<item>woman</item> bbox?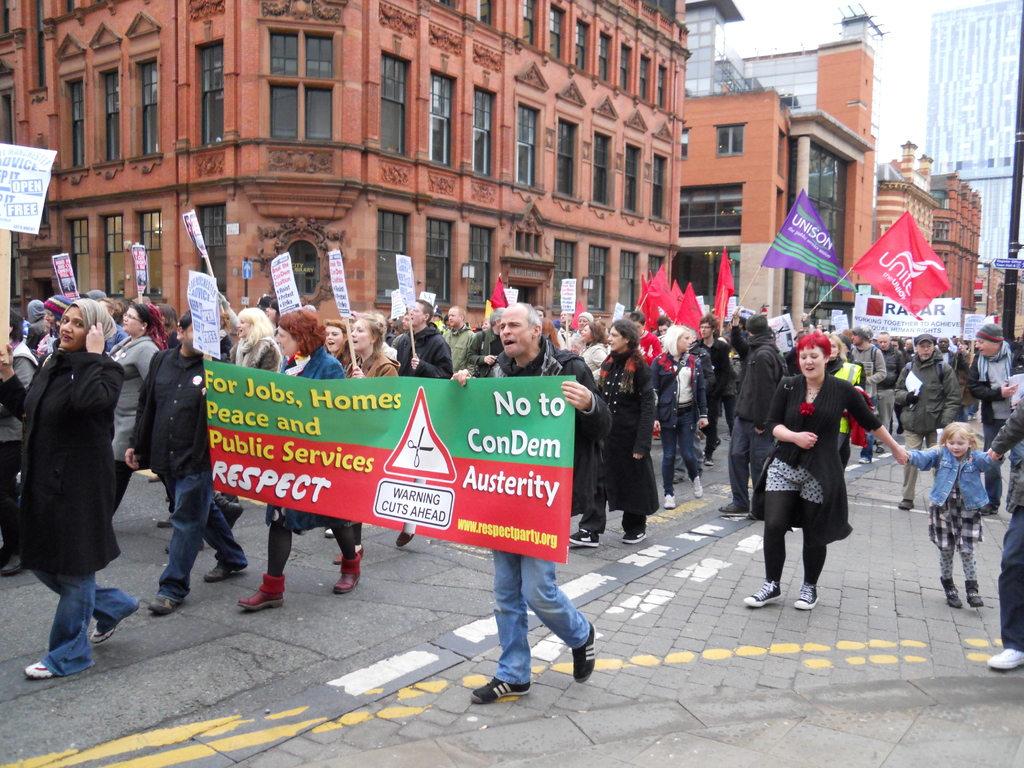
[644,321,707,506]
